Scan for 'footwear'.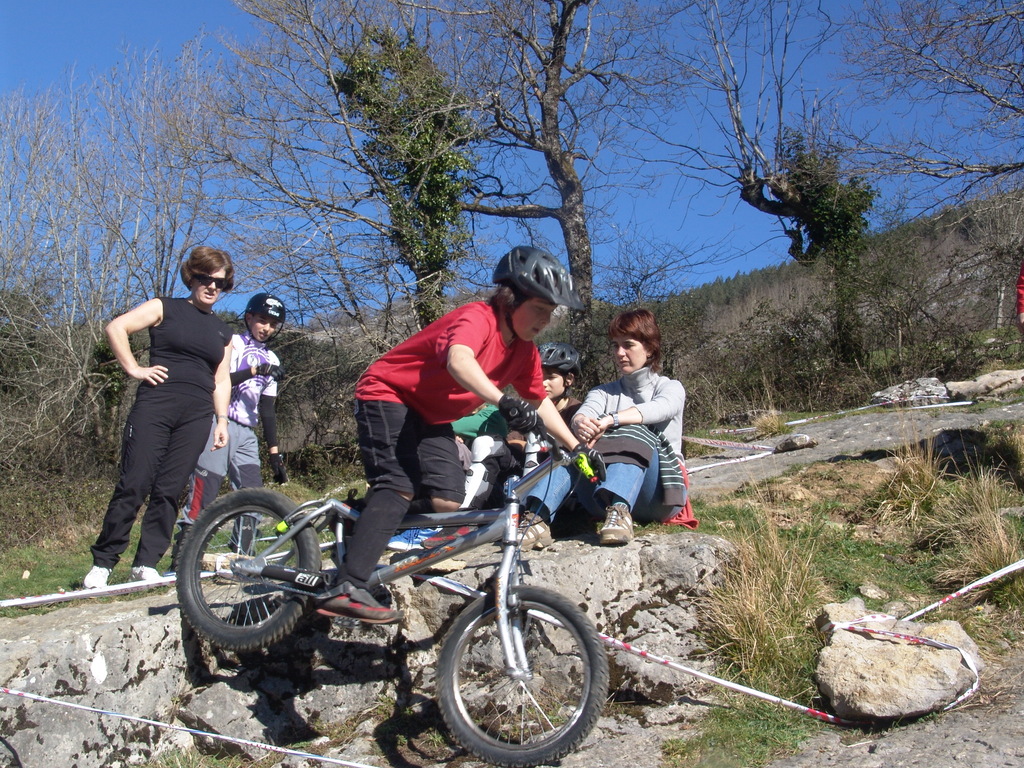
Scan result: (x1=83, y1=563, x2=112, y2=589).
